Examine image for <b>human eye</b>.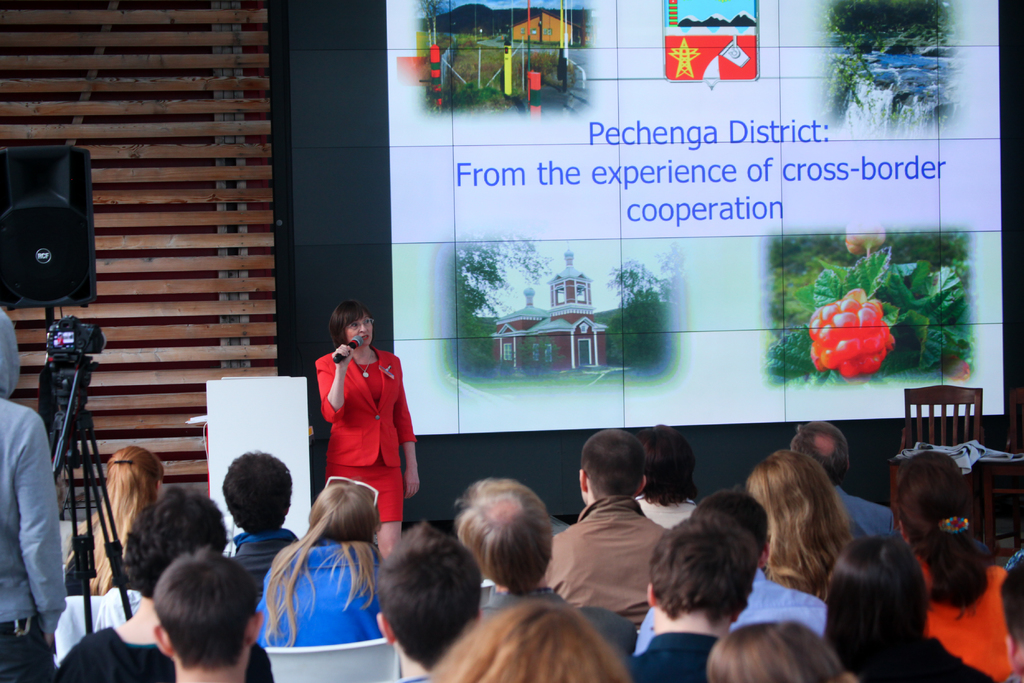
Examination result: (349,318,364,329).
